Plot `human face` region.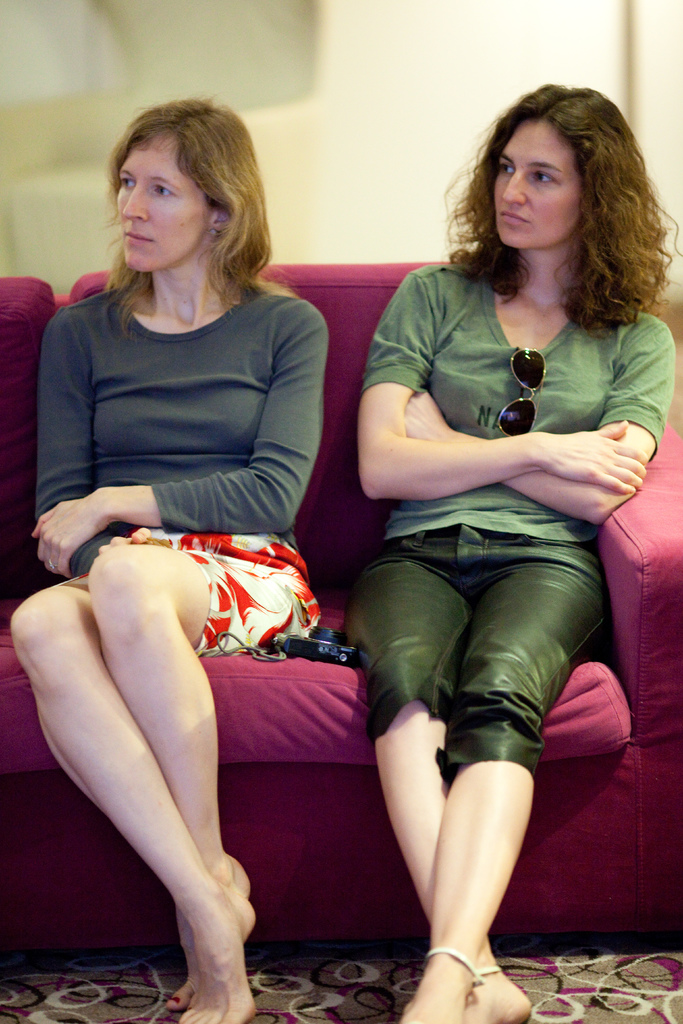
Plotted at detection(117, 134, 215, 273).
